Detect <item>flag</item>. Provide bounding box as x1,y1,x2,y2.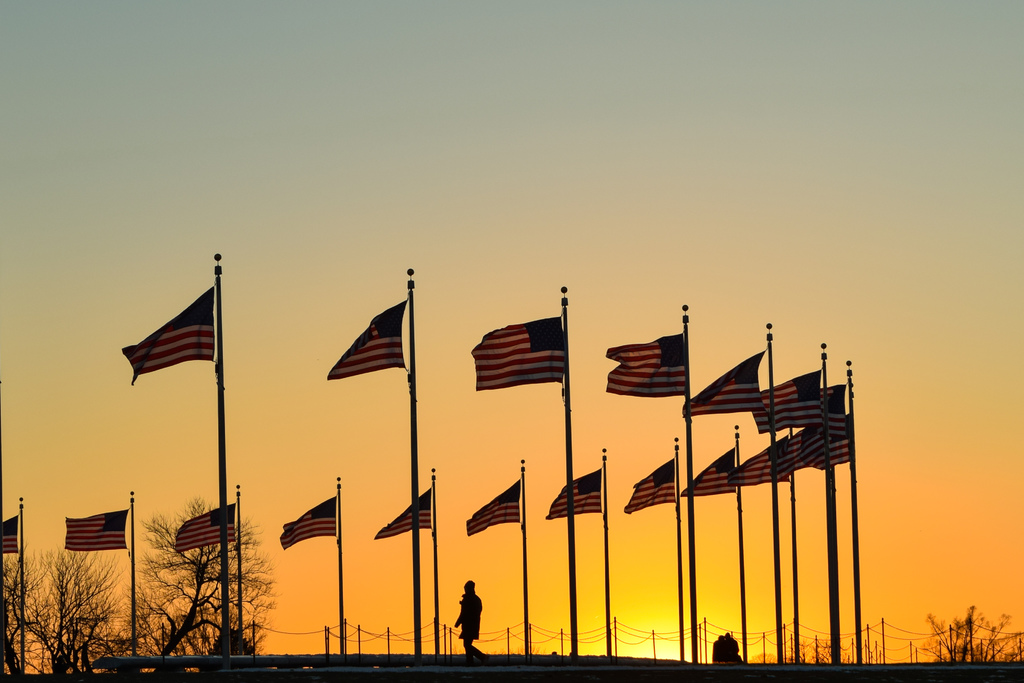
373,483,435,539.
